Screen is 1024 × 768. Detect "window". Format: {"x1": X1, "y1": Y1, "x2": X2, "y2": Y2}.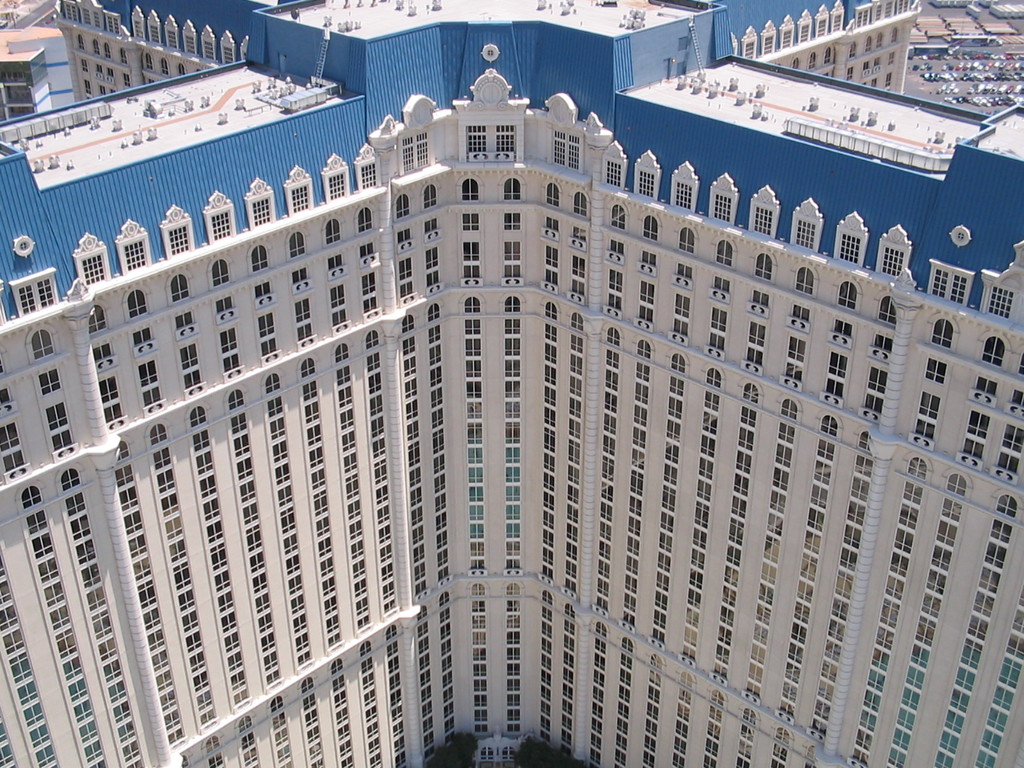
{"x1": 793, "y1": 600, "x2": 806, "y2": 623}.
